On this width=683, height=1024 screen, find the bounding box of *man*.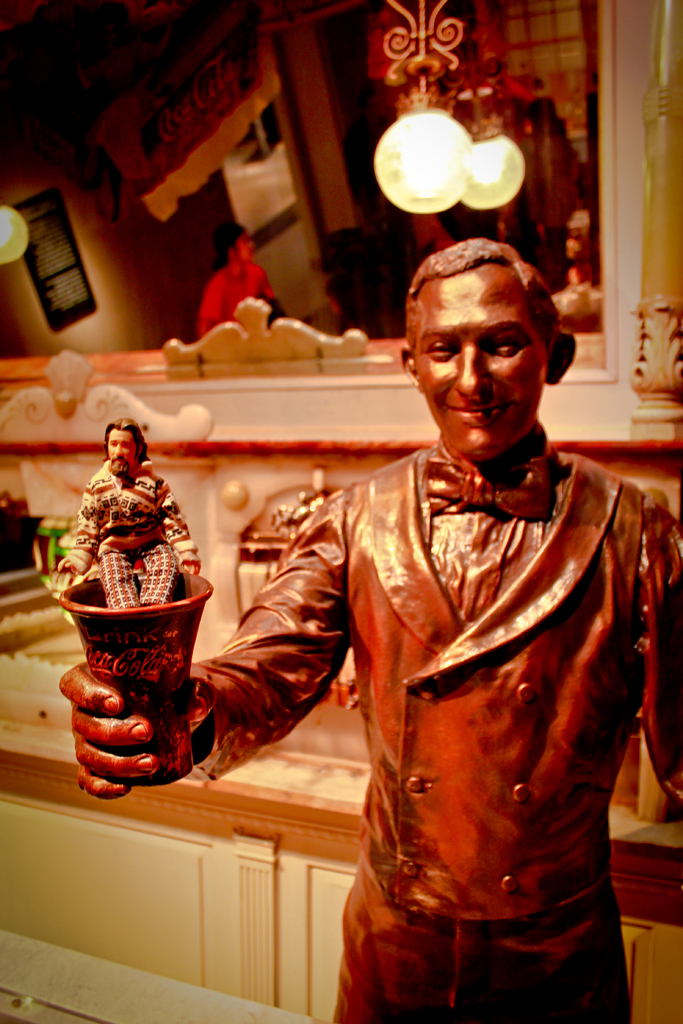
Bounding box: {"x1": 54, "y1": 233, "x2": 682, "y2": 1023}.
